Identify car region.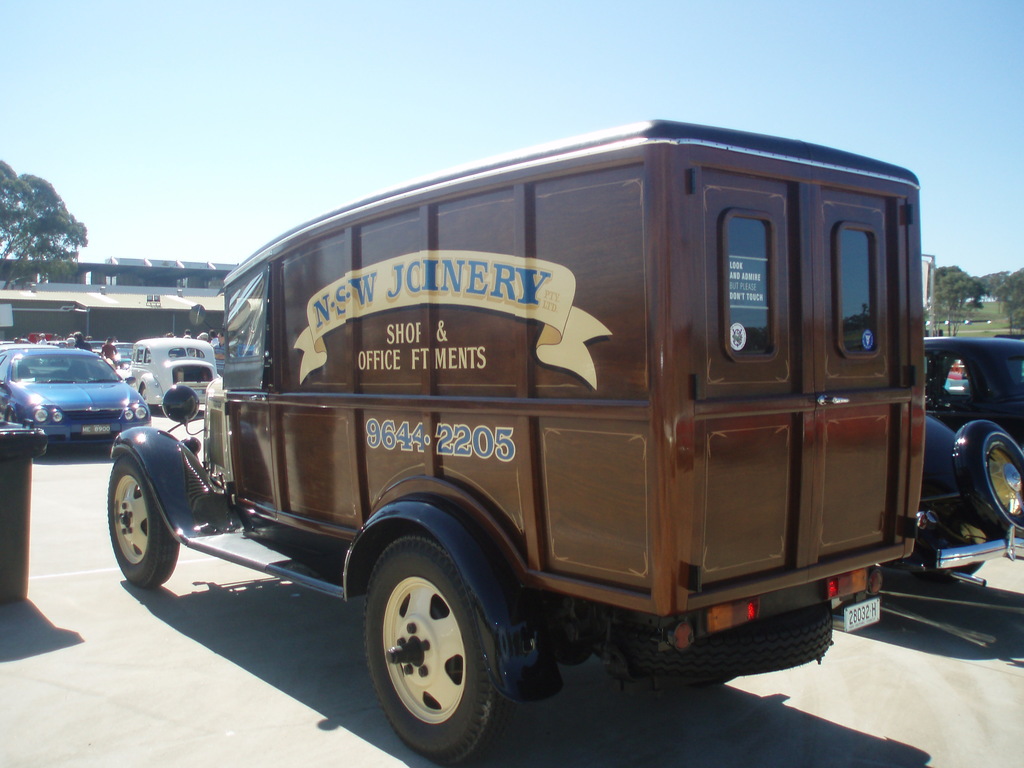
Region: 0/344/155/458.
